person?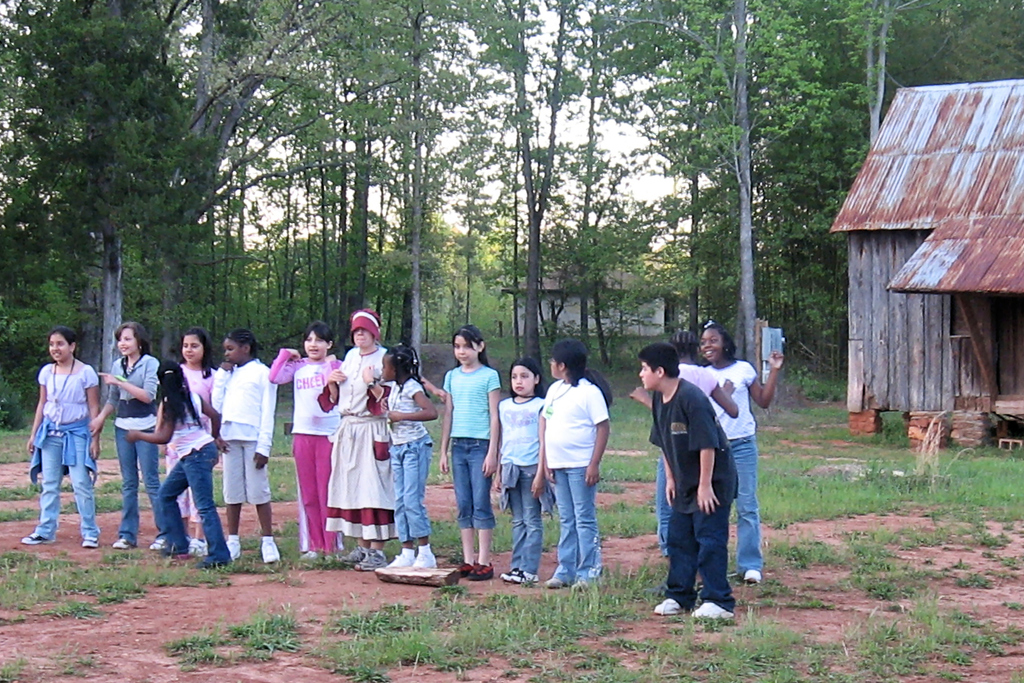
<bbox>207, 327, 283, 572</bbox>
